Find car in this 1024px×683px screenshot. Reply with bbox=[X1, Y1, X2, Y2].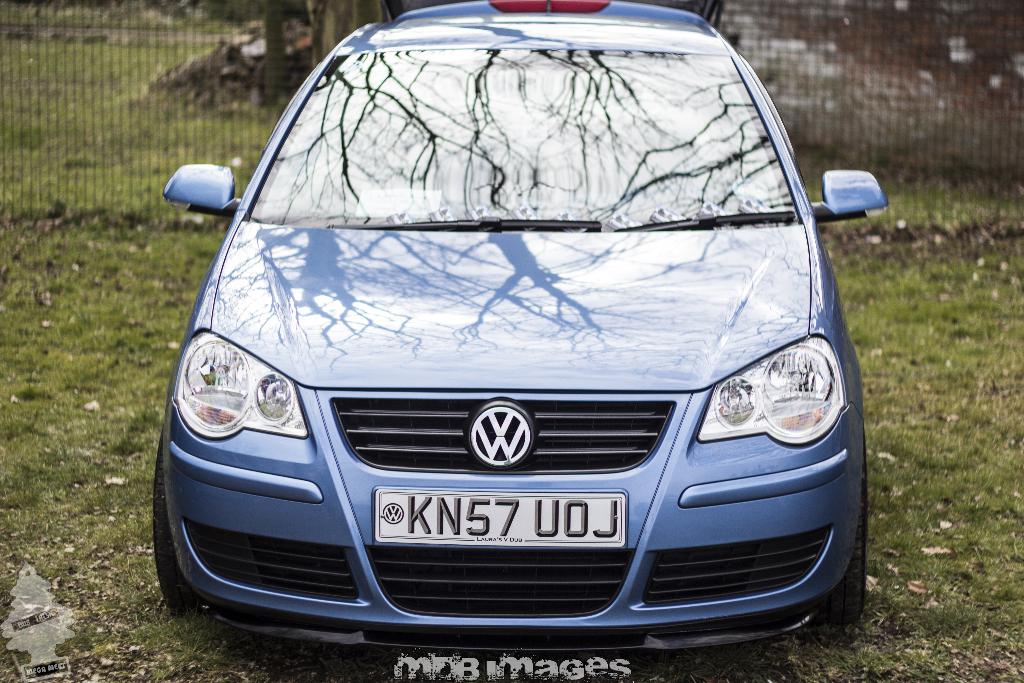
bbox=[132, 8, 882, 666].
